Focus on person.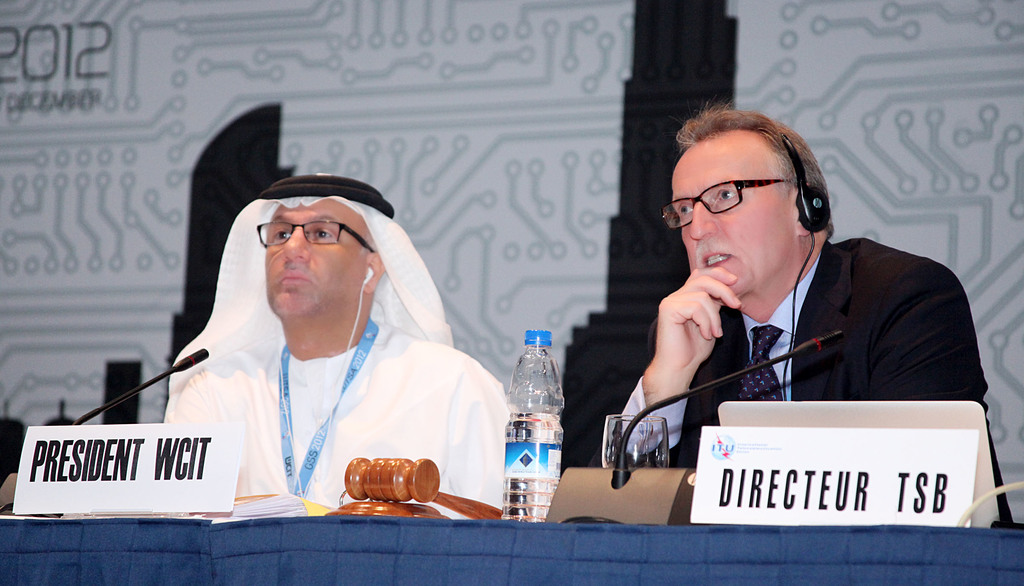
Focused at [x1=165, y1=172, x2=516, y2=514].
